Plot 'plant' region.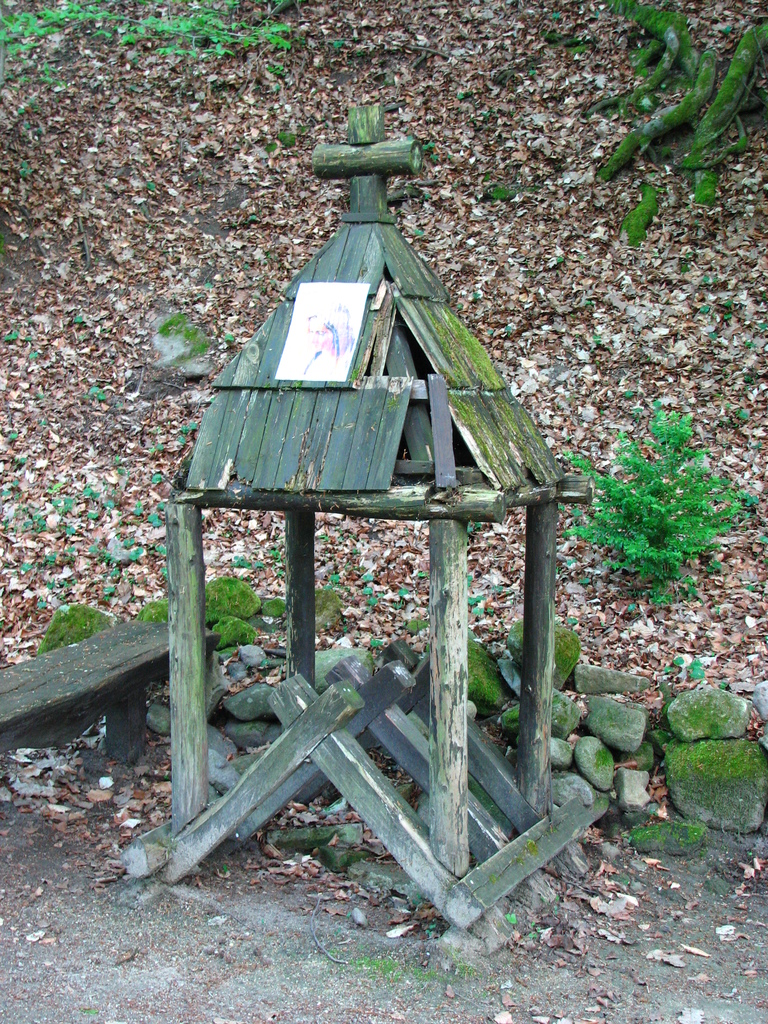
Plotted at box=[485, 111, 495, 115].
